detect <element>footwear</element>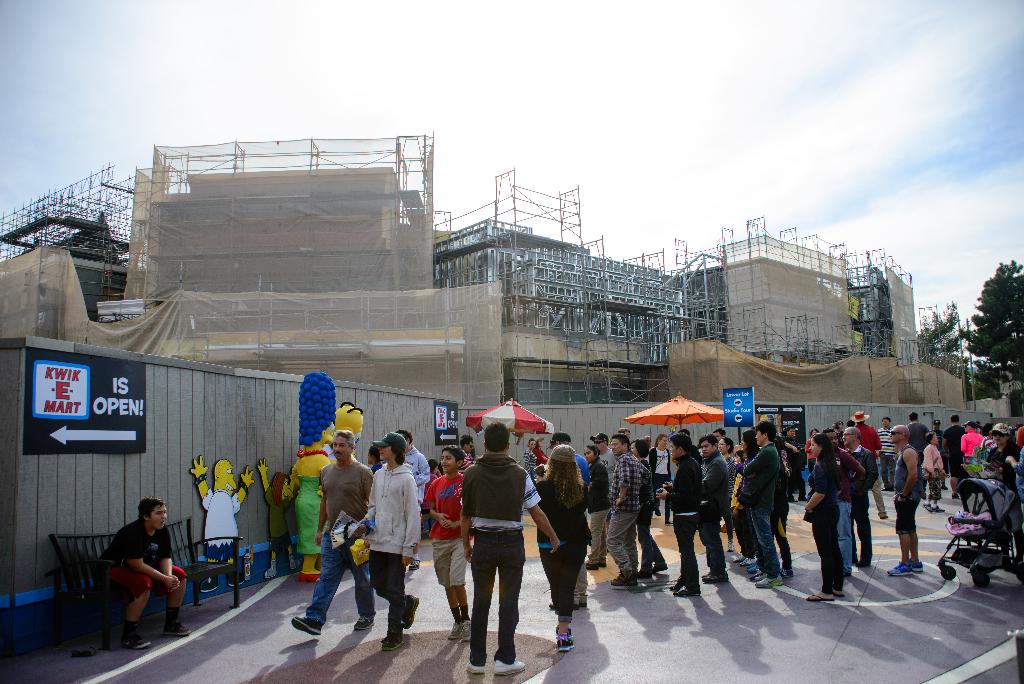
(909, 559, 924, 574)
